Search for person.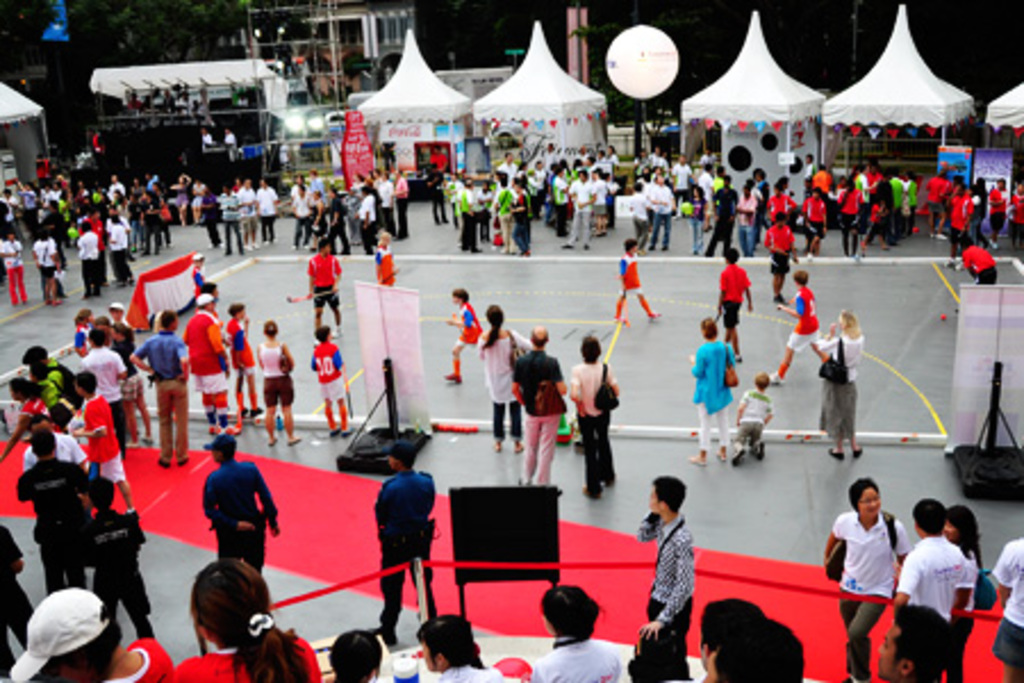
Found at 80:323:137:442.
